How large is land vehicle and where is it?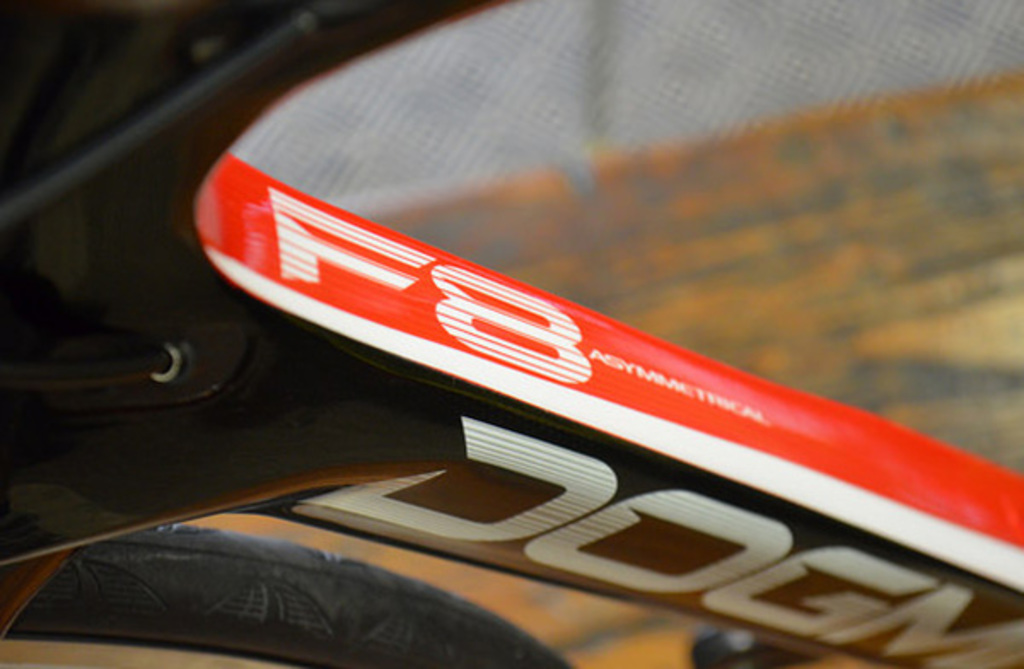
Bounding box: bbox(0, 0, 1022, 664).
